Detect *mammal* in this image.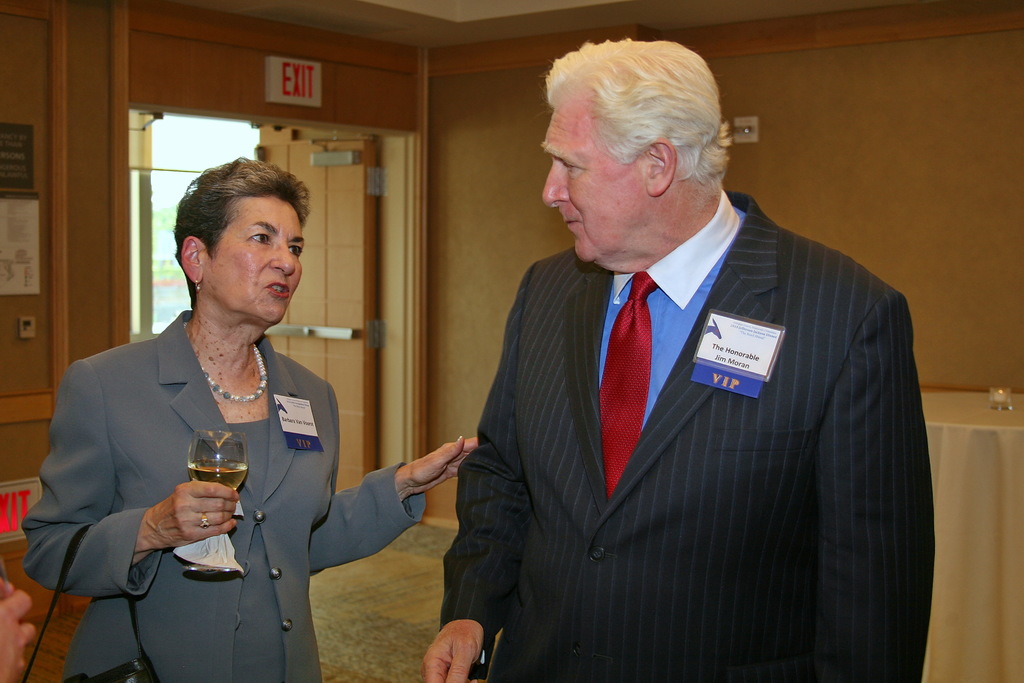
Detection: bbox=[24, 153, 475, 682].
